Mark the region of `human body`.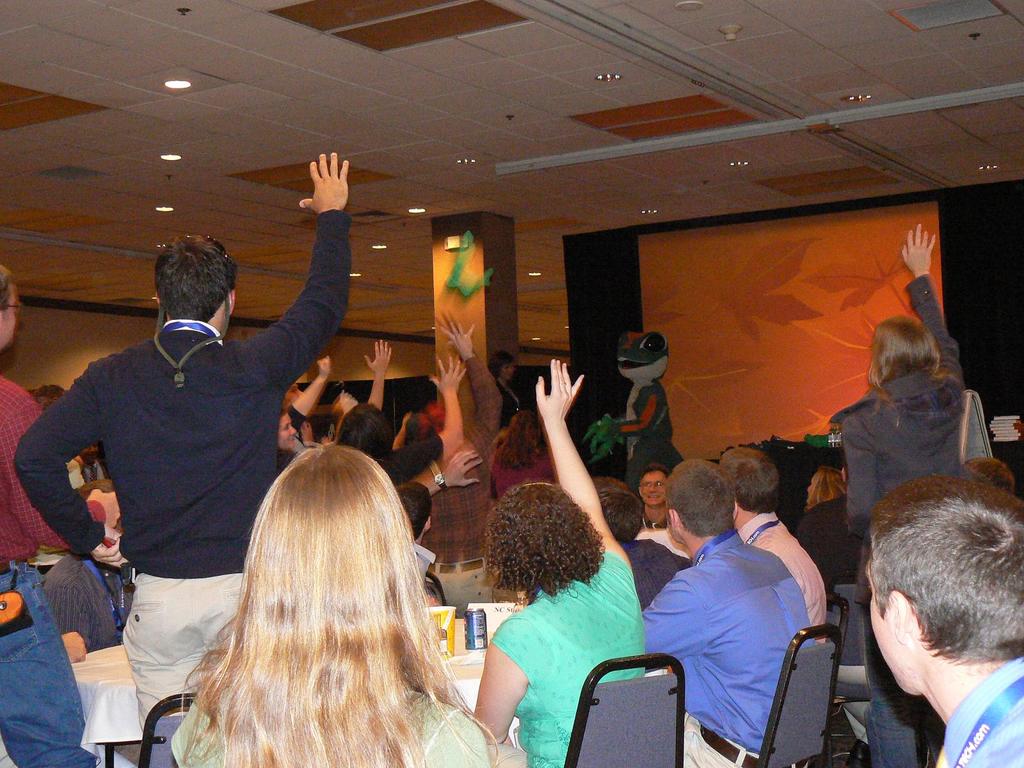
Region: {"left": 468, "top": 359, "right": 641, "bottom": 767}.
